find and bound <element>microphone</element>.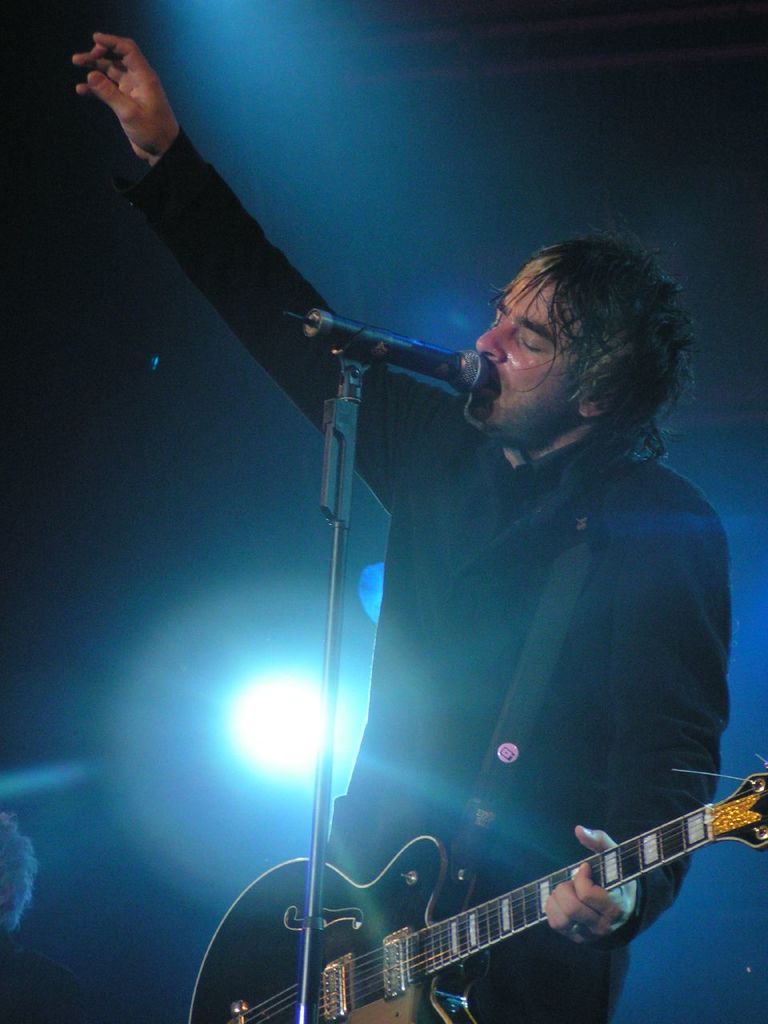
Bound: [left=296, top=300, right=517, bottom=405].
